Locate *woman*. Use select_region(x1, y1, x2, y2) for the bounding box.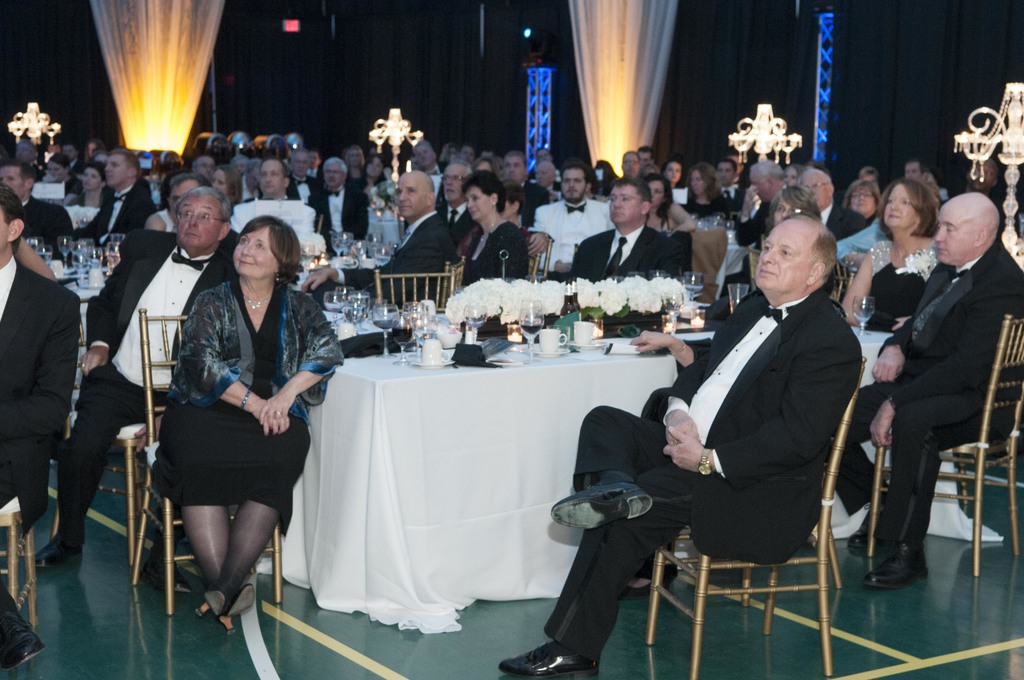
select_region(765, 184, 825, 237).
